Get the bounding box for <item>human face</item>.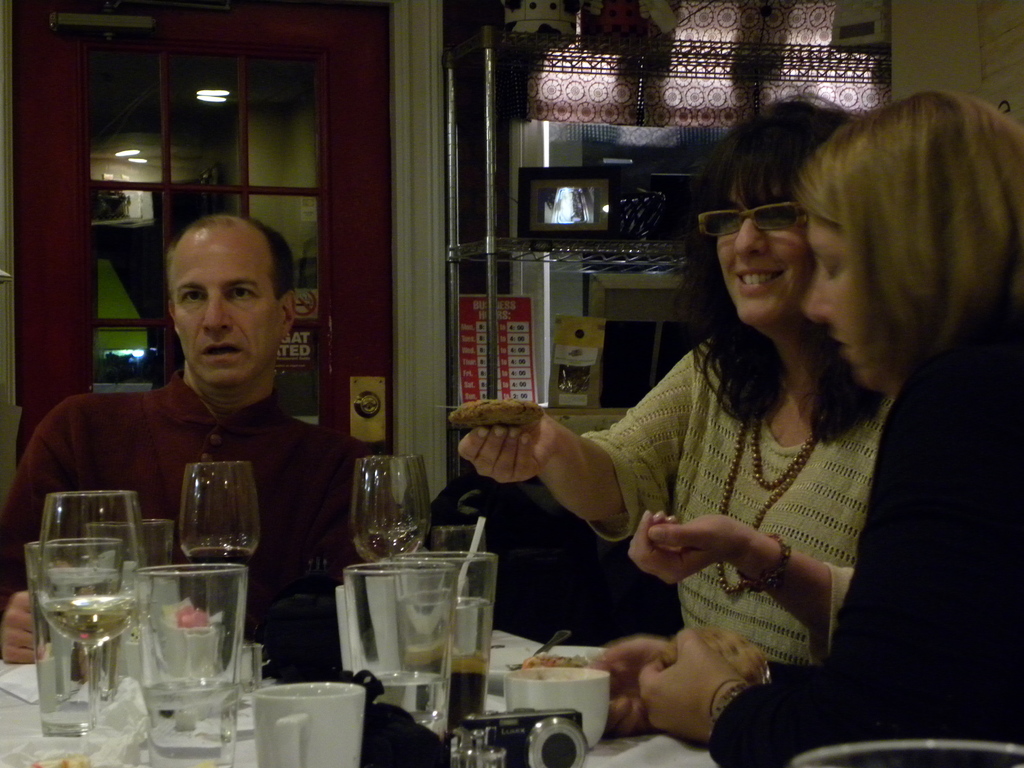
bbox=[797, 213, 890, 399].
